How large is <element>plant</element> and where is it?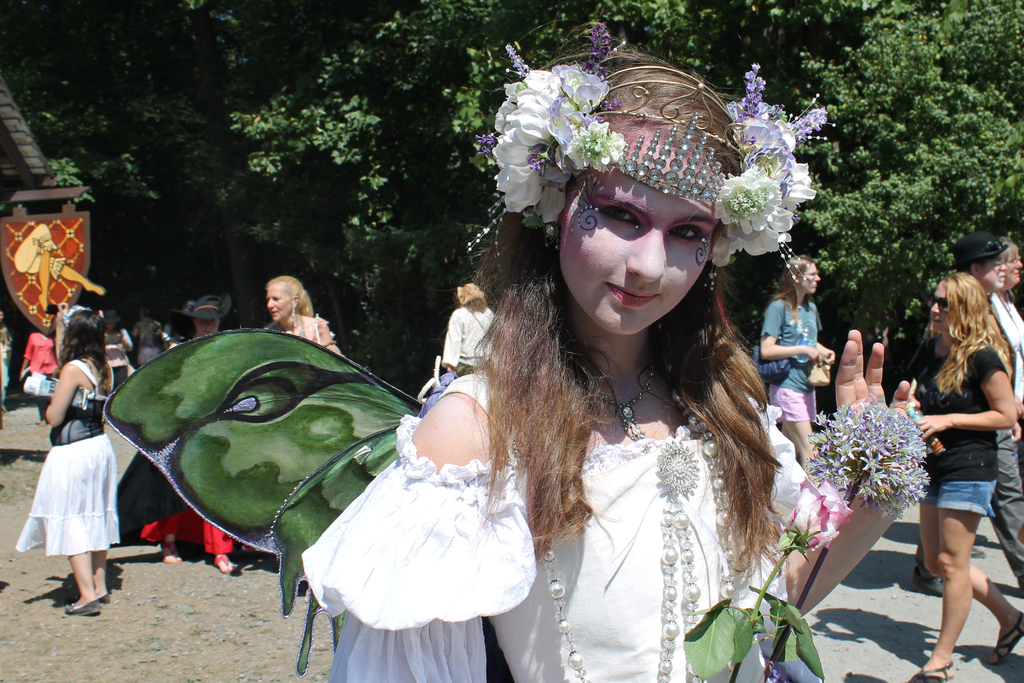
Bounding box: box=[680, 473, 850, 682].
